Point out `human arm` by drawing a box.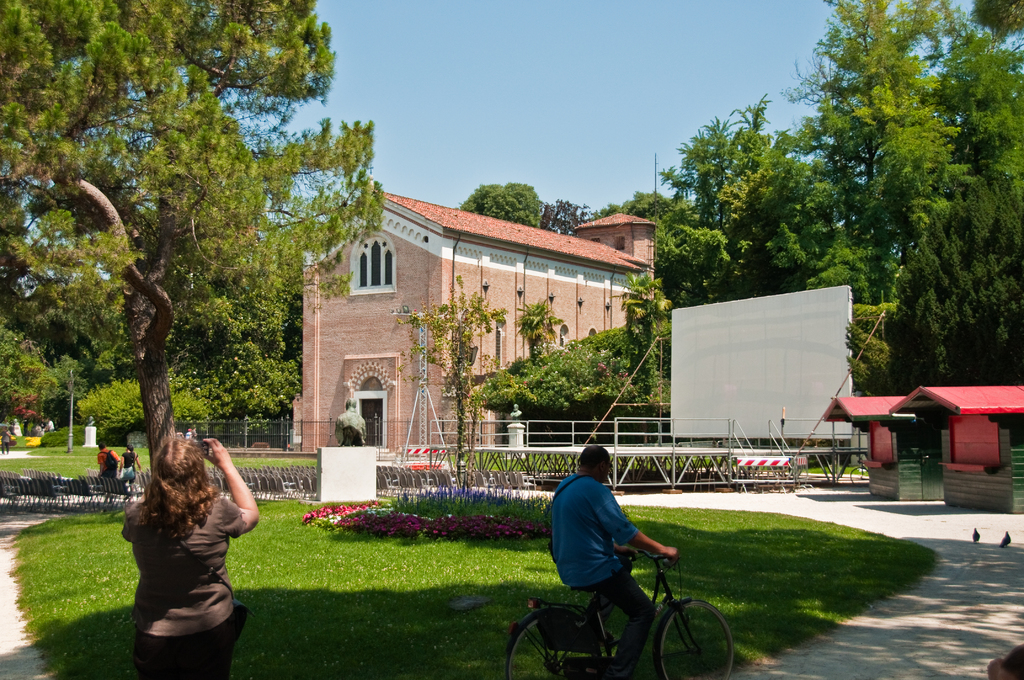
locate(118, 454, 127, 482).
